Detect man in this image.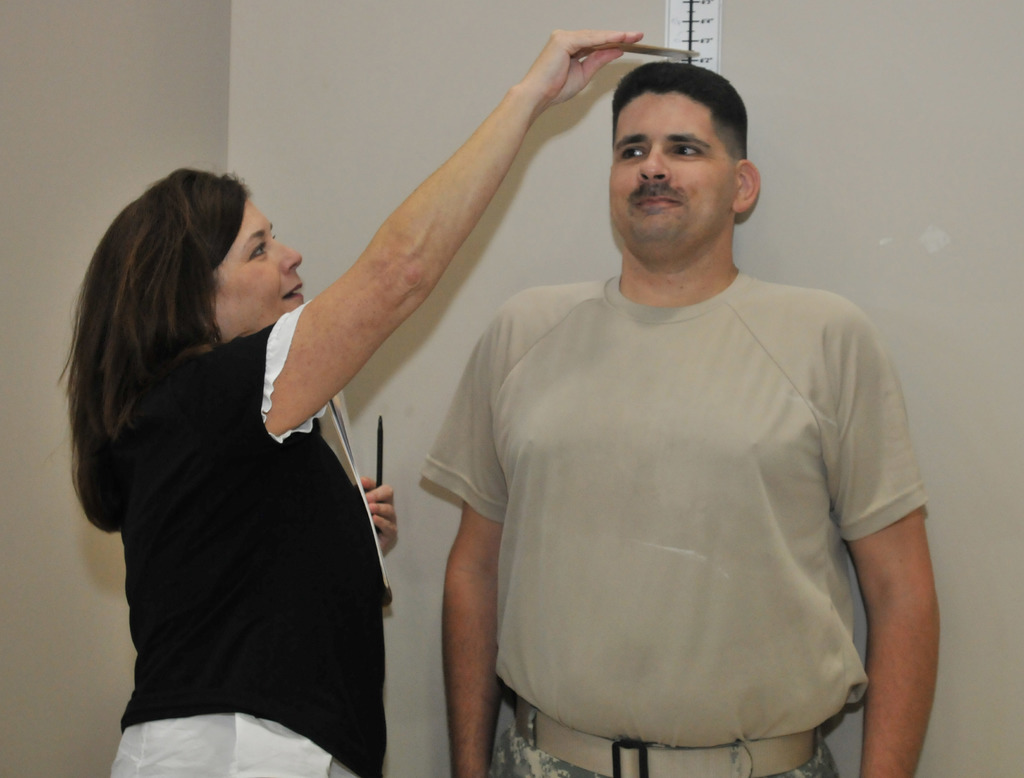
Detection: [left=349, top=29, right=931, bottom=777].
